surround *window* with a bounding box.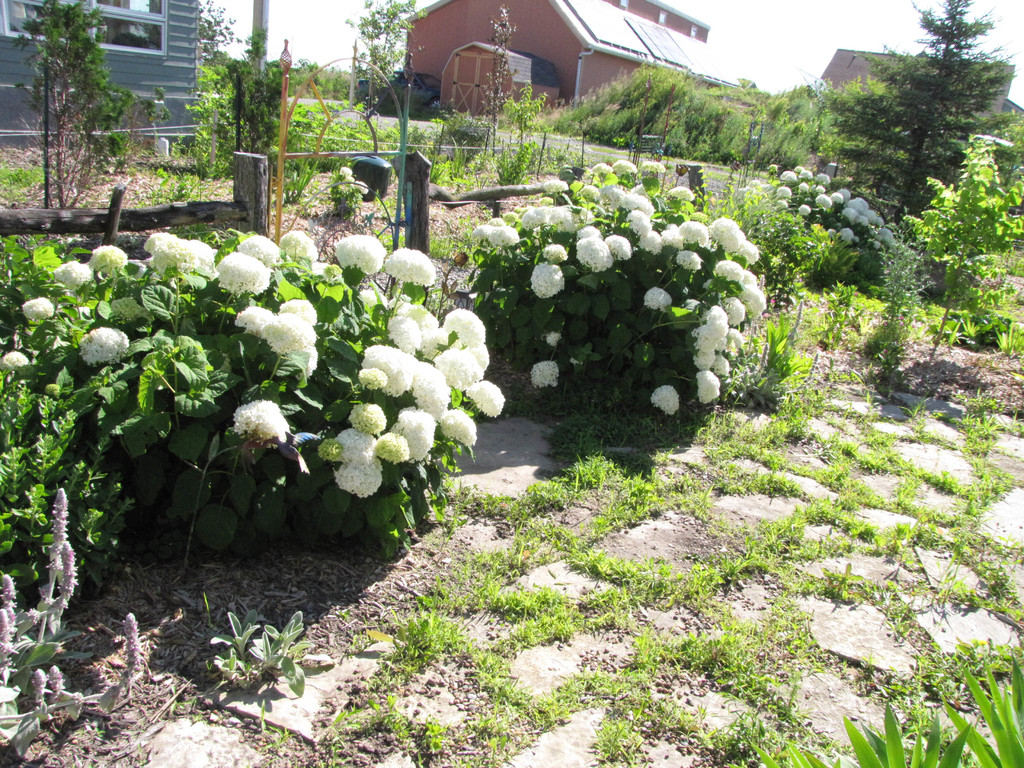
<bbox>95, 0, 166, 22</bbox>.
